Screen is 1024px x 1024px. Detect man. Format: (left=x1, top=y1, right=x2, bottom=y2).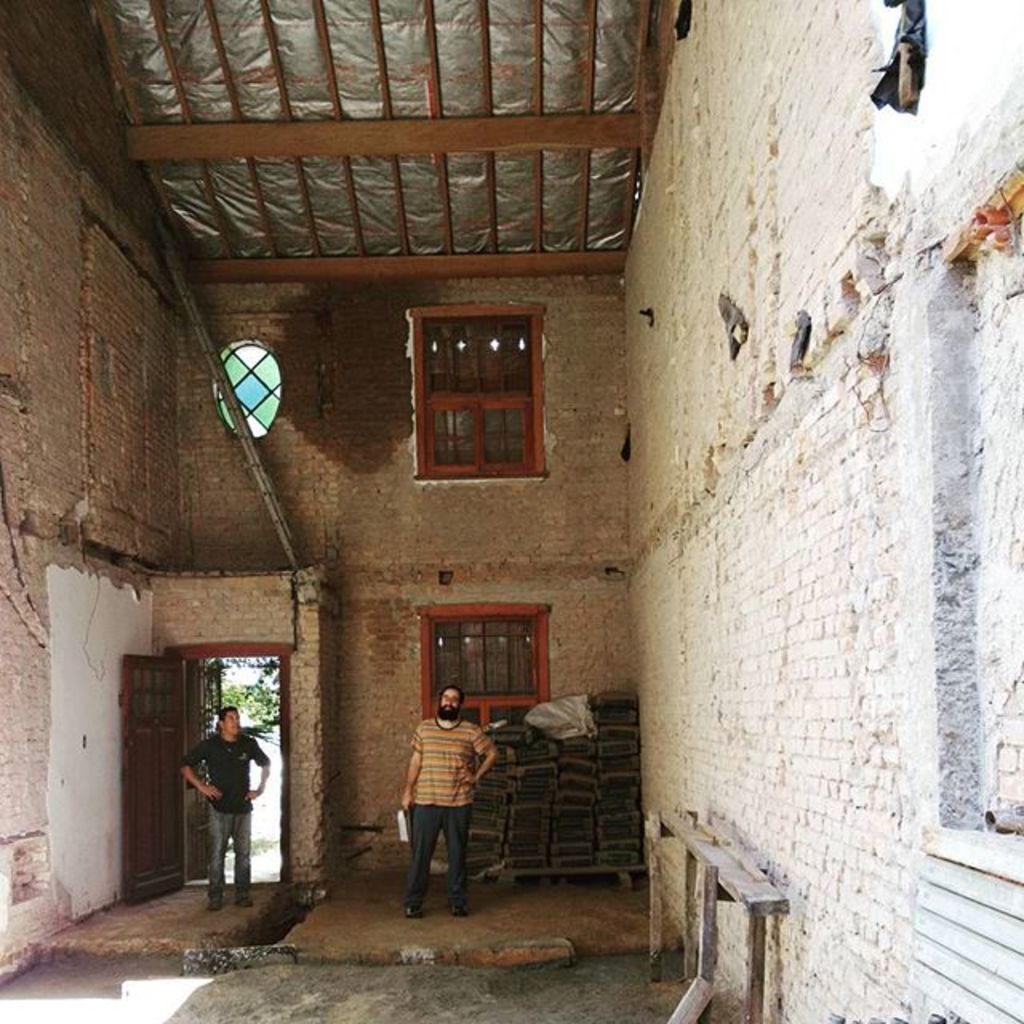
(left=179, top=704, right=269, bottom=912).
